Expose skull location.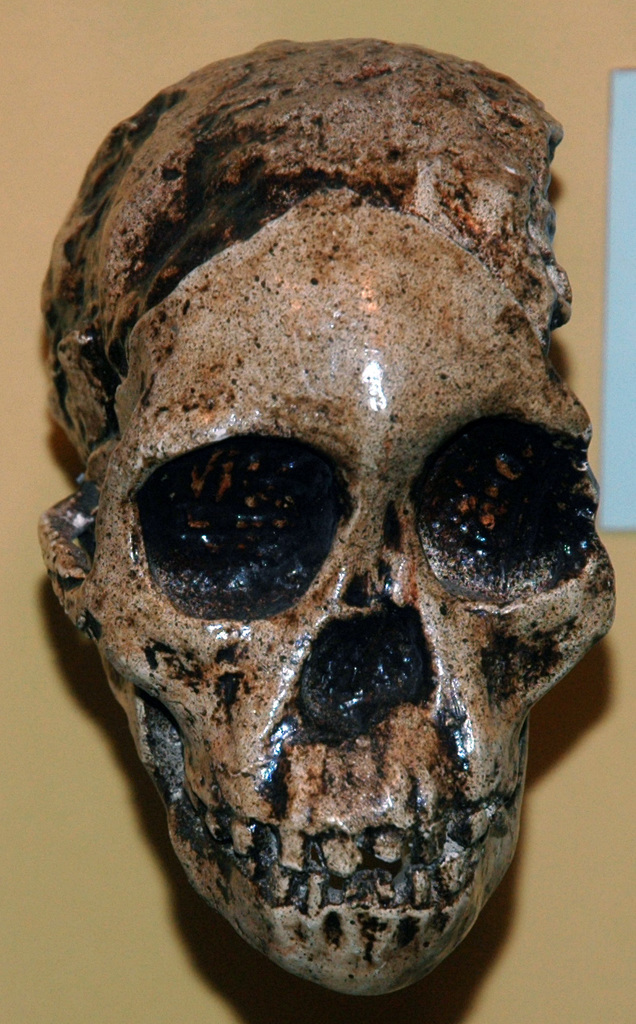
Exposed at l=31, t=183, r=617, b=993.
